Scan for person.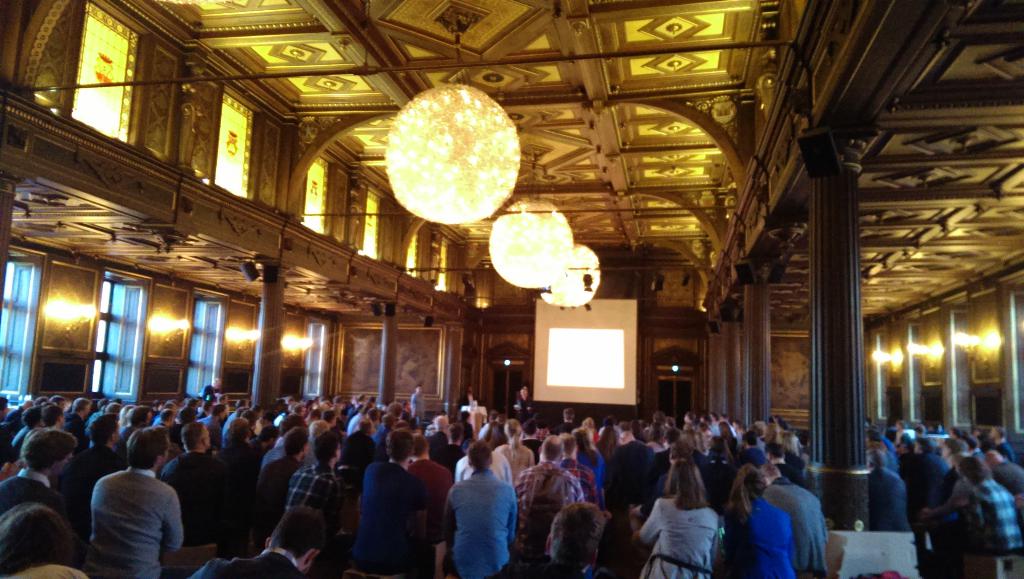
Scan result: <region>0, 379, 826, 578</region>.
